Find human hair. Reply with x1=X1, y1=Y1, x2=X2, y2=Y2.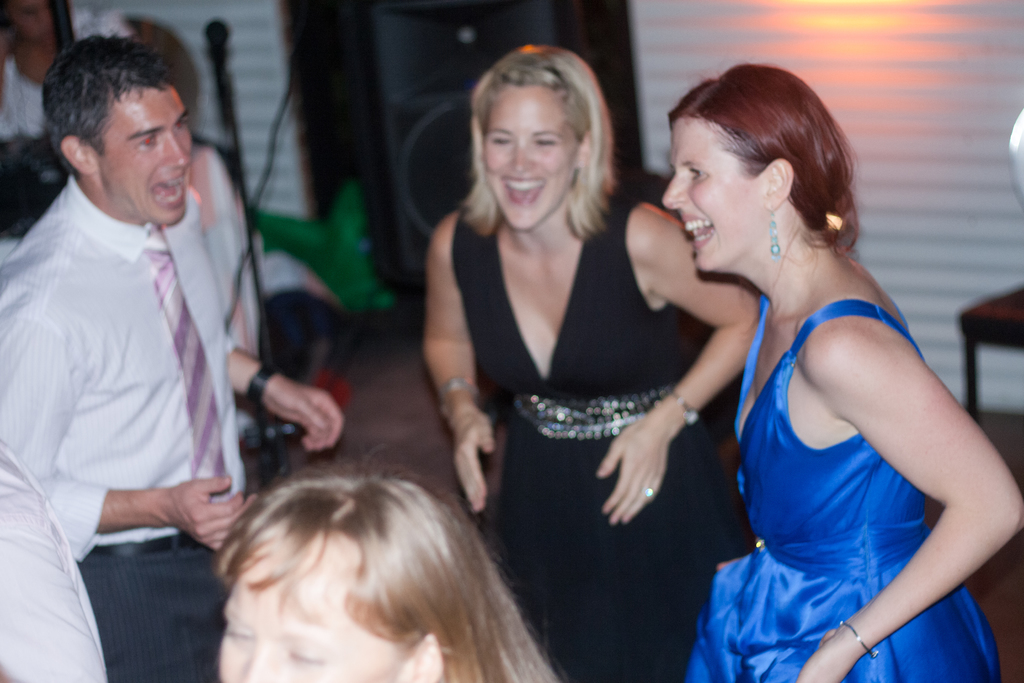
x1=186, y1=440, x2=555, y2=682.
